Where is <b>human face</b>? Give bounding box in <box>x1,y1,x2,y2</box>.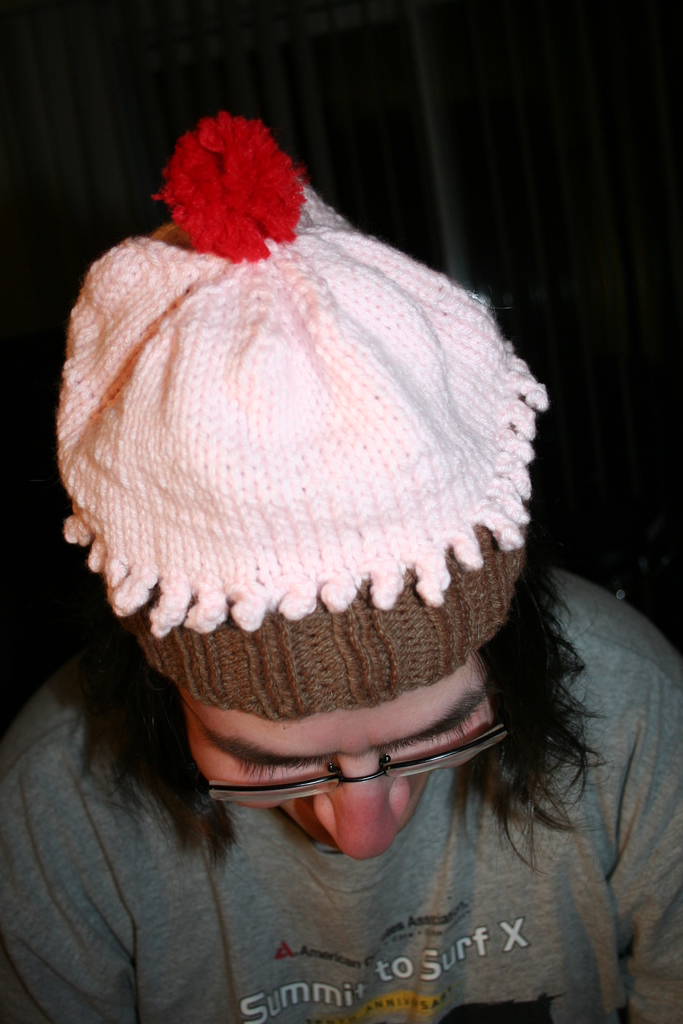
<box>181,696,494,853</box>.
